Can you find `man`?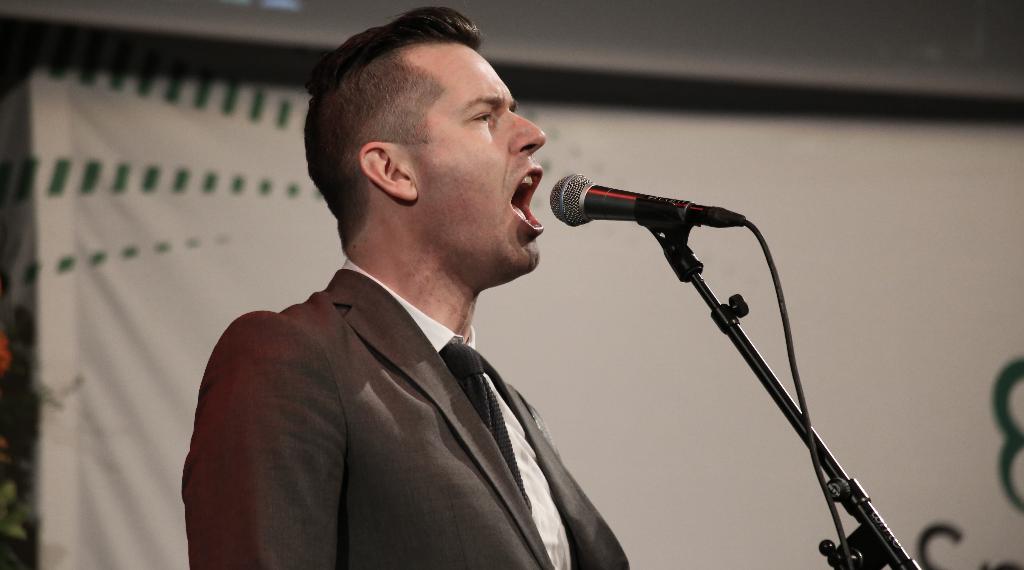
Yes, bounding box: 169, 69, 643, 546.
